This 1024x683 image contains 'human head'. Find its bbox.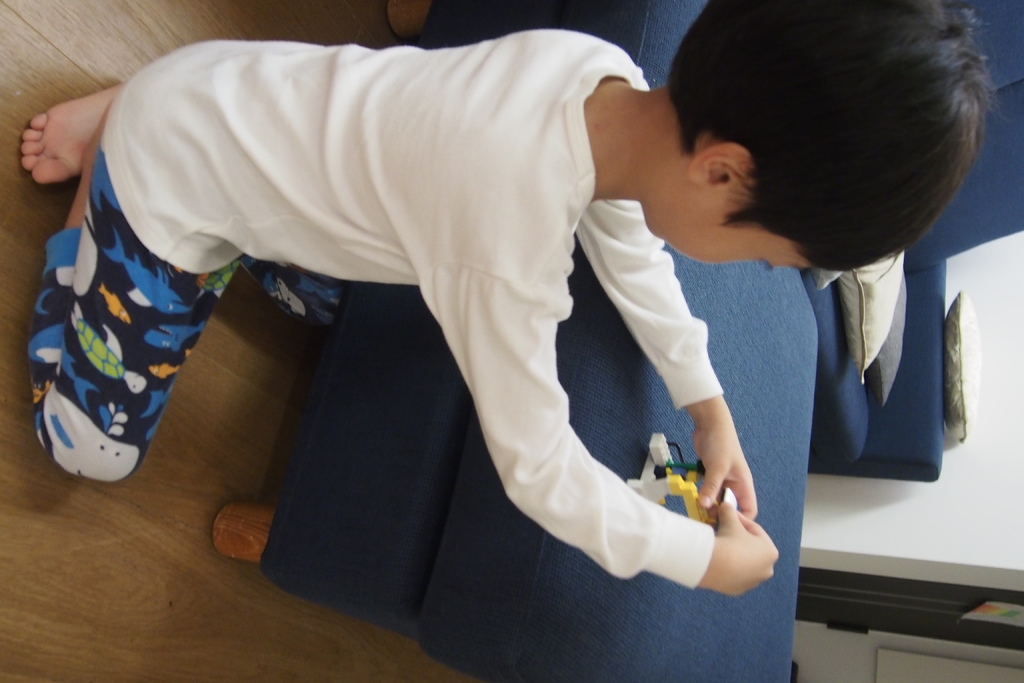
<box>646,2,989,274</box>.
